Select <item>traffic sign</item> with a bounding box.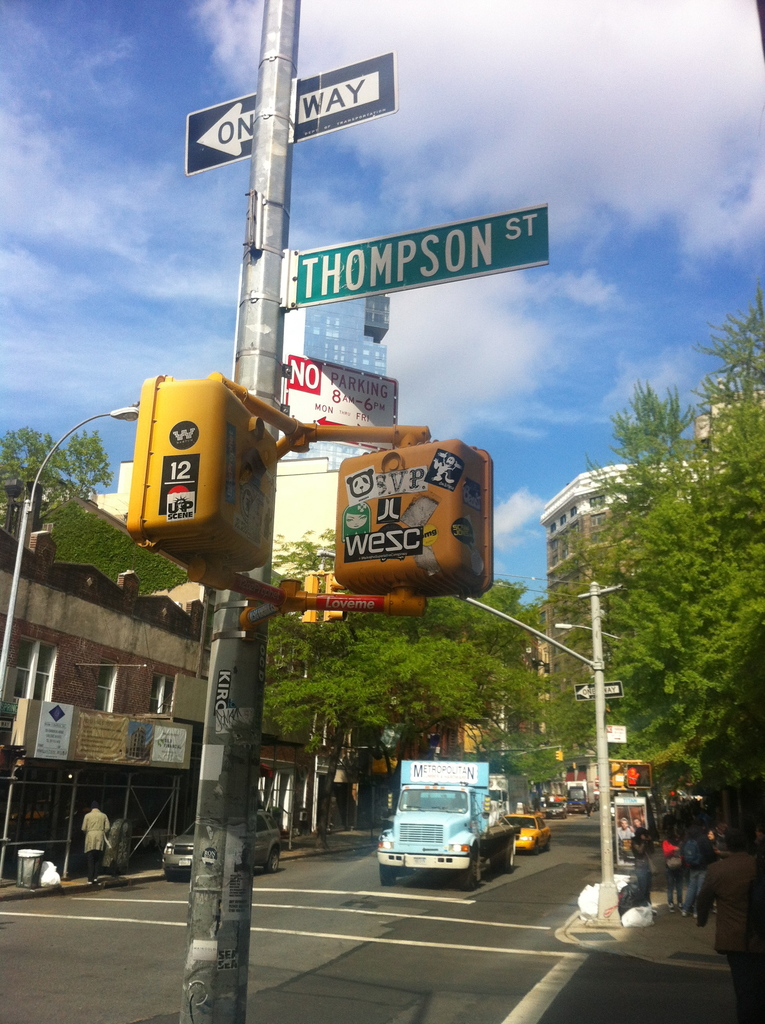
[286, 355, 398, 451].
